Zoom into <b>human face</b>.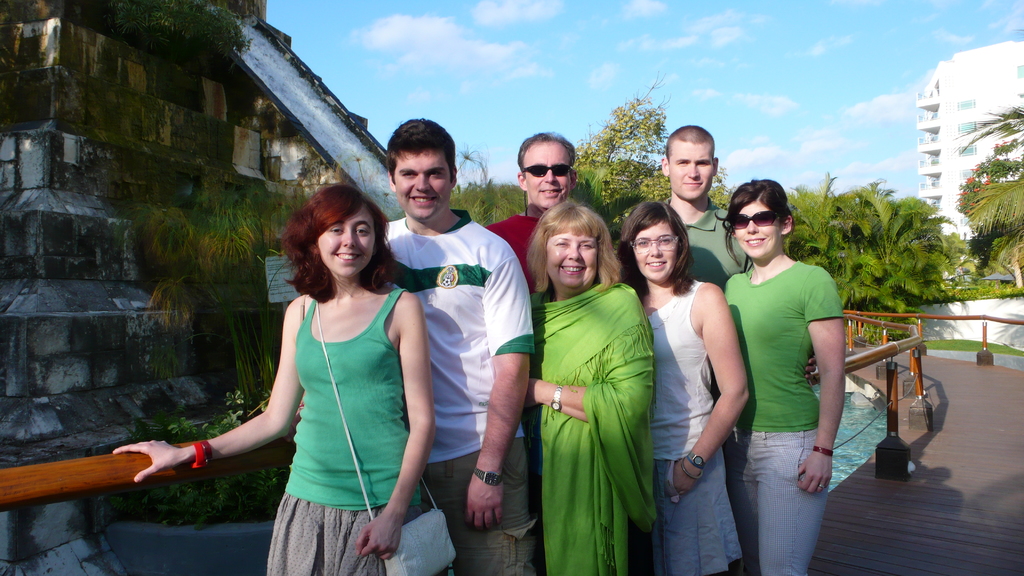
Zoom target: [x1=547, y1=226, x2=598, y2=292].
